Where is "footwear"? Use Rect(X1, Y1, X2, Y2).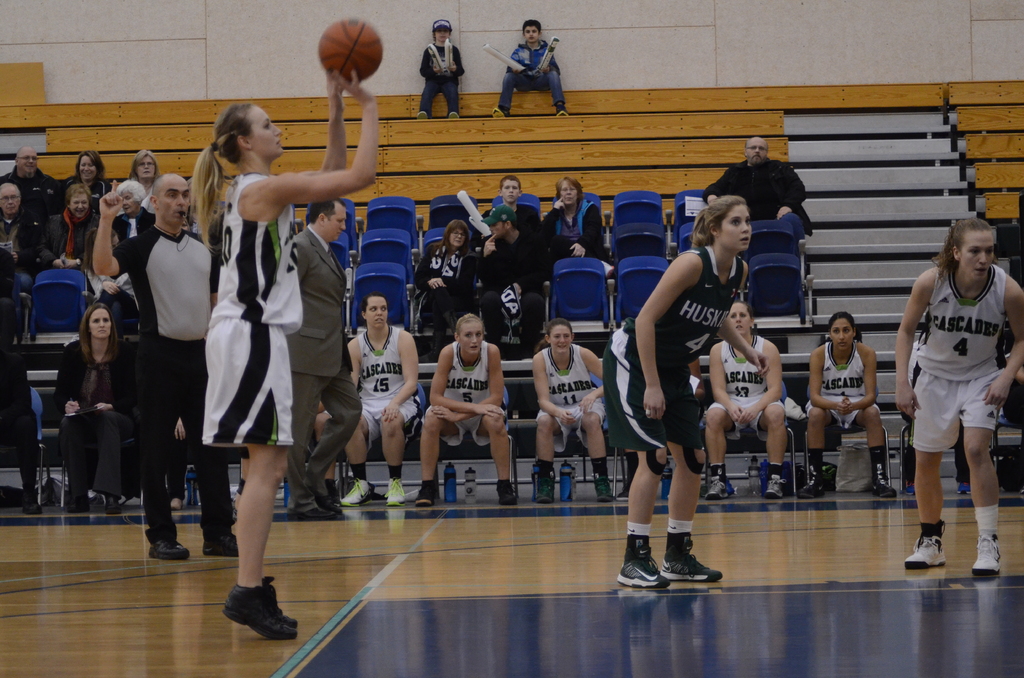
Rect(557, 105, 568, 117).
